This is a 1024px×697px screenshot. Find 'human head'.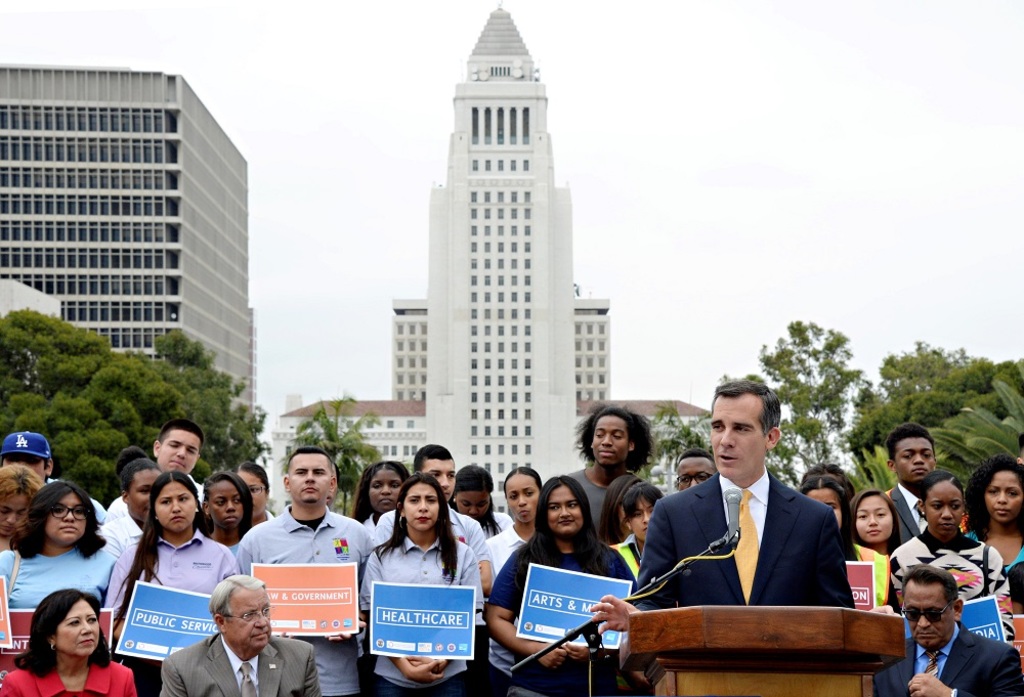
Bounding box: {"x1": 395, "y1": 471, "x2": 447, "y2": 537}.
